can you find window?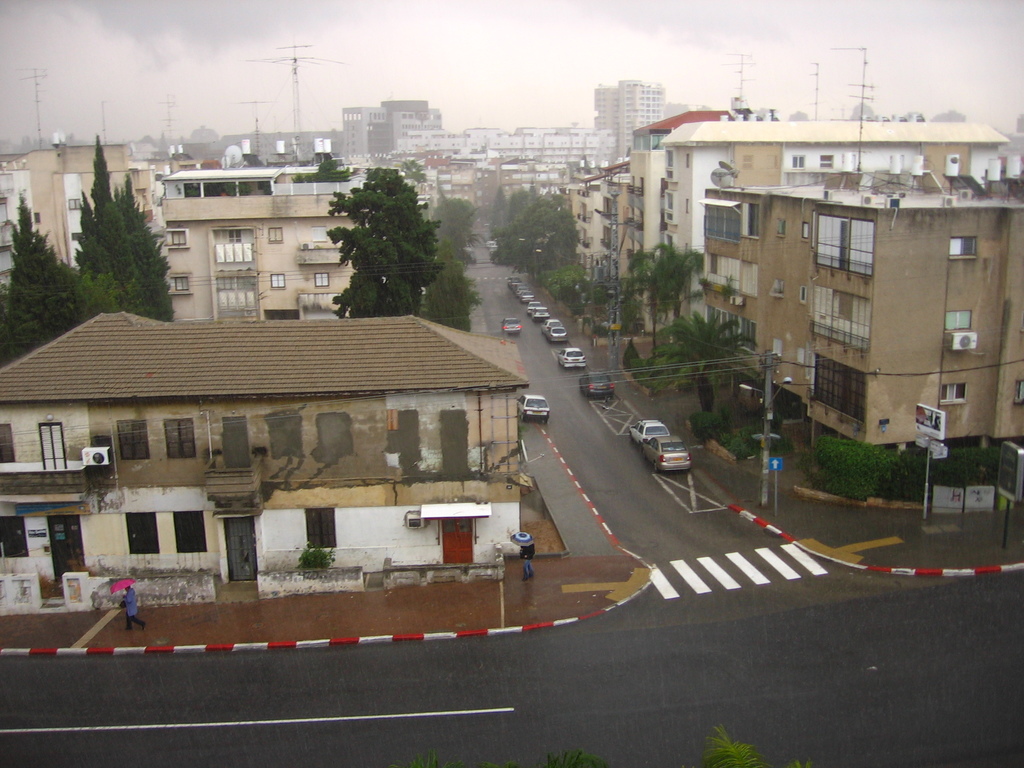
Yes, bounding box: rect(940, 383, 969, 403).
